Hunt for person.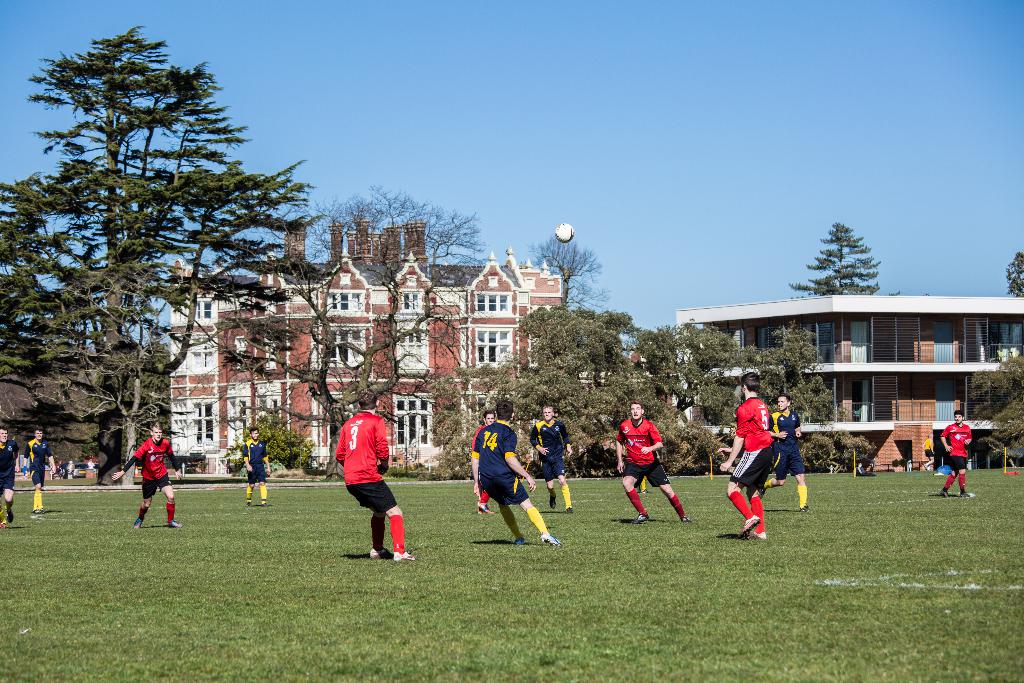
Hunted down at select_region(338, 390, 412, 565).
